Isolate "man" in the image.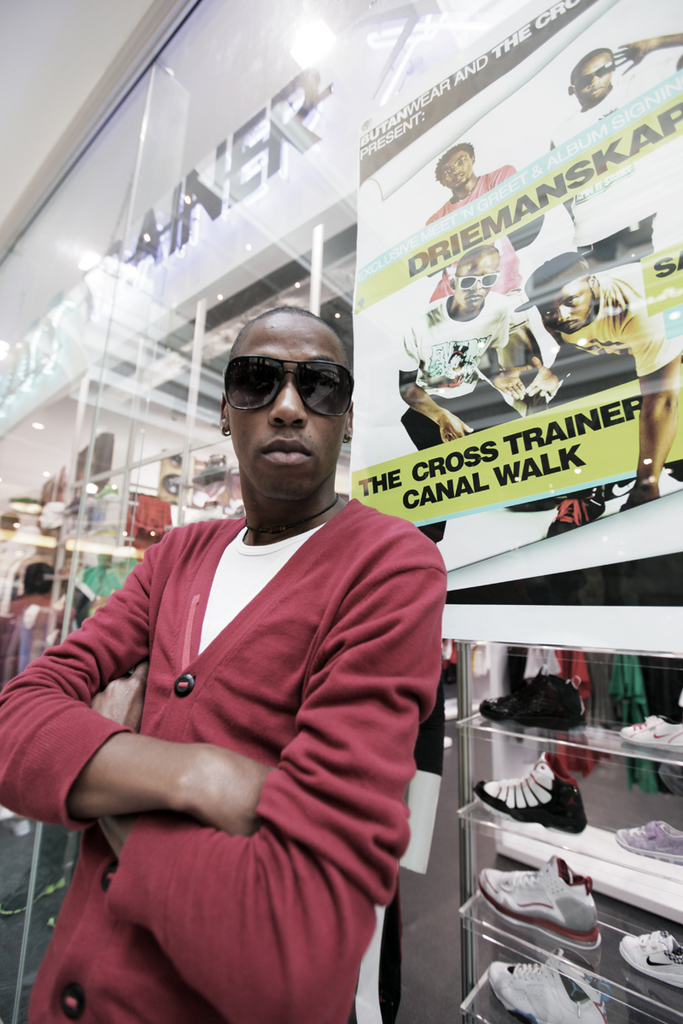
Isolated region: [x1=503, y1=247, x2=682, y2=543].
